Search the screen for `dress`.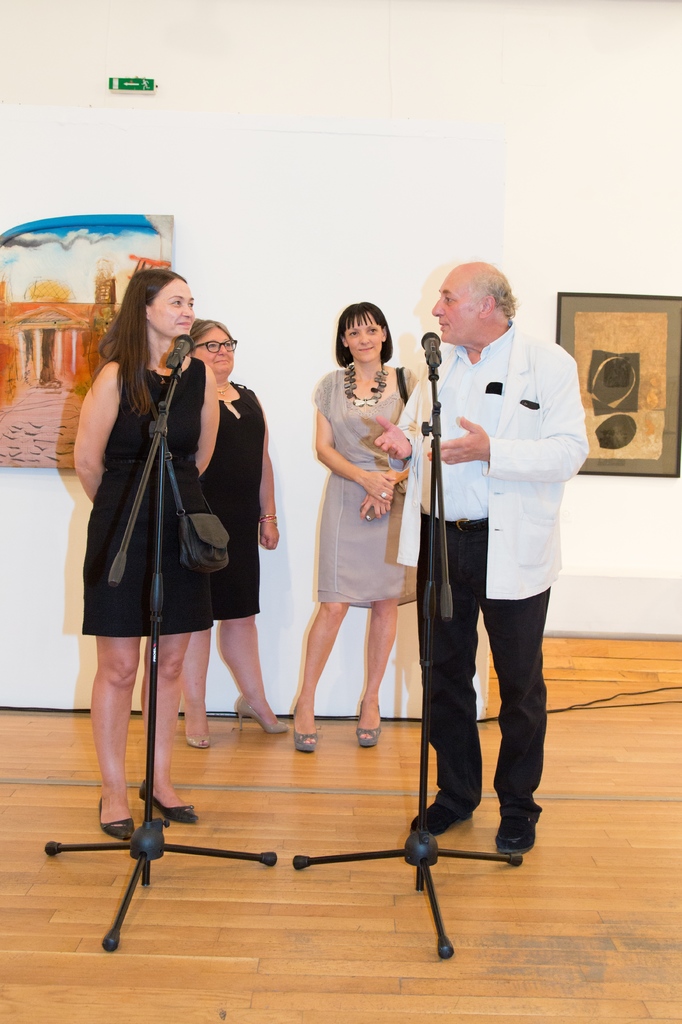
Found at <bbox>76, 312, 258, 646</bbox>.
